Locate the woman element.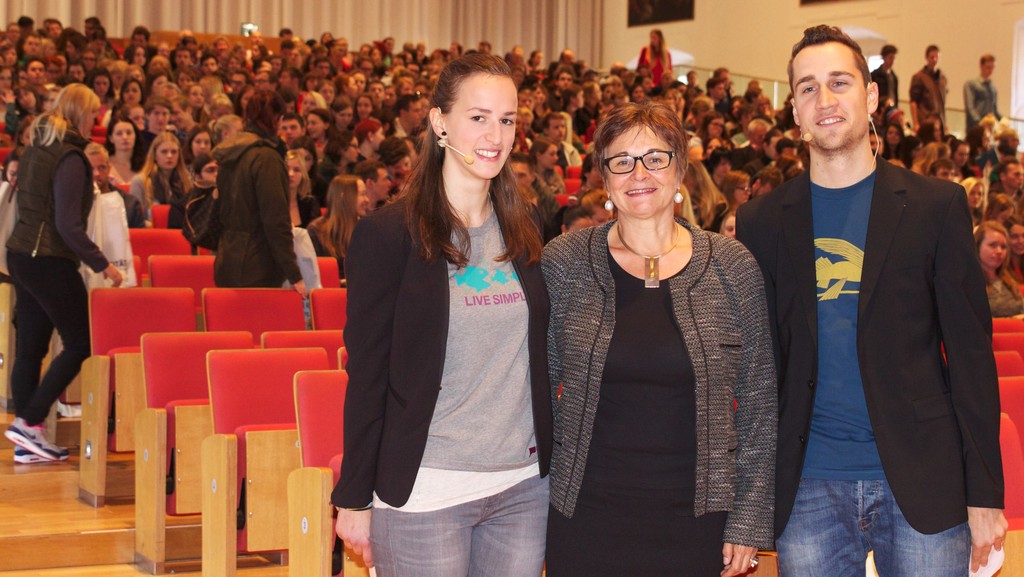
Element bbox: (546,94,776,576).
